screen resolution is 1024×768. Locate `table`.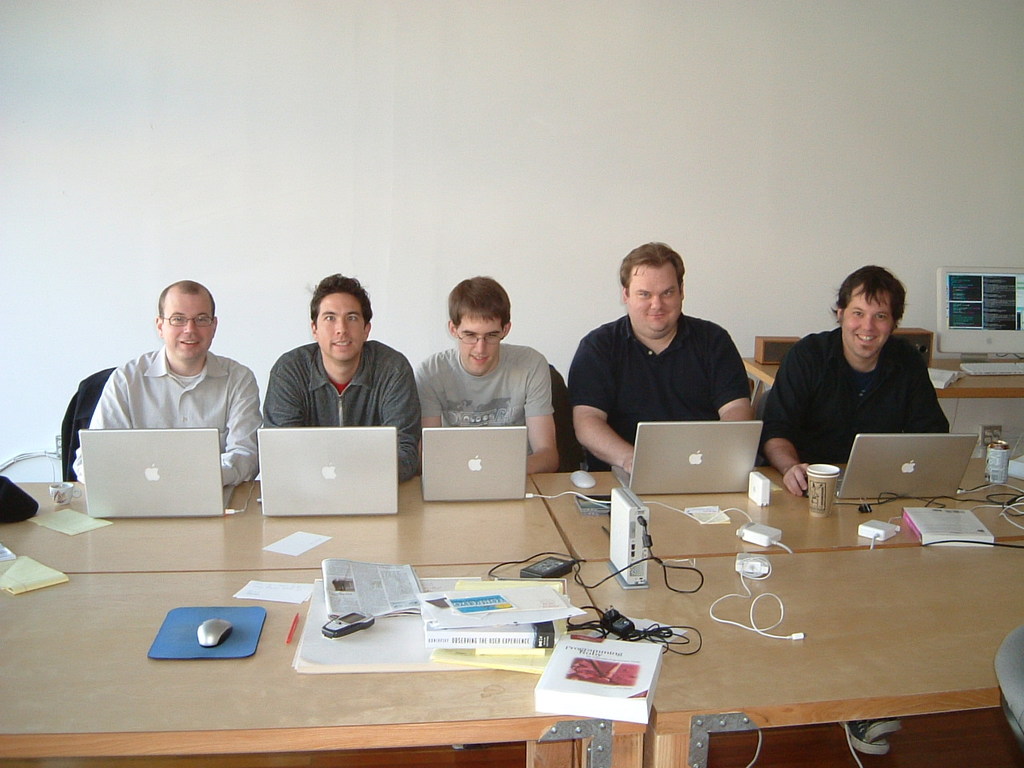
detection(0, 482, 1023, 767).
